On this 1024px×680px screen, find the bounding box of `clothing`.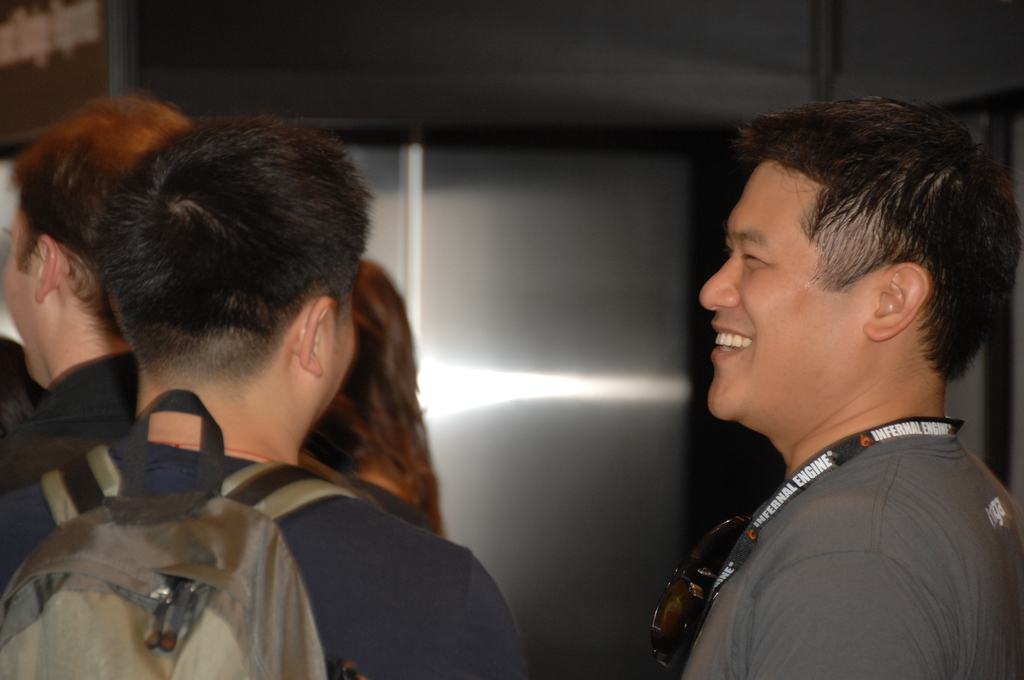
Bounding box: (0, 341, 144, 491).
